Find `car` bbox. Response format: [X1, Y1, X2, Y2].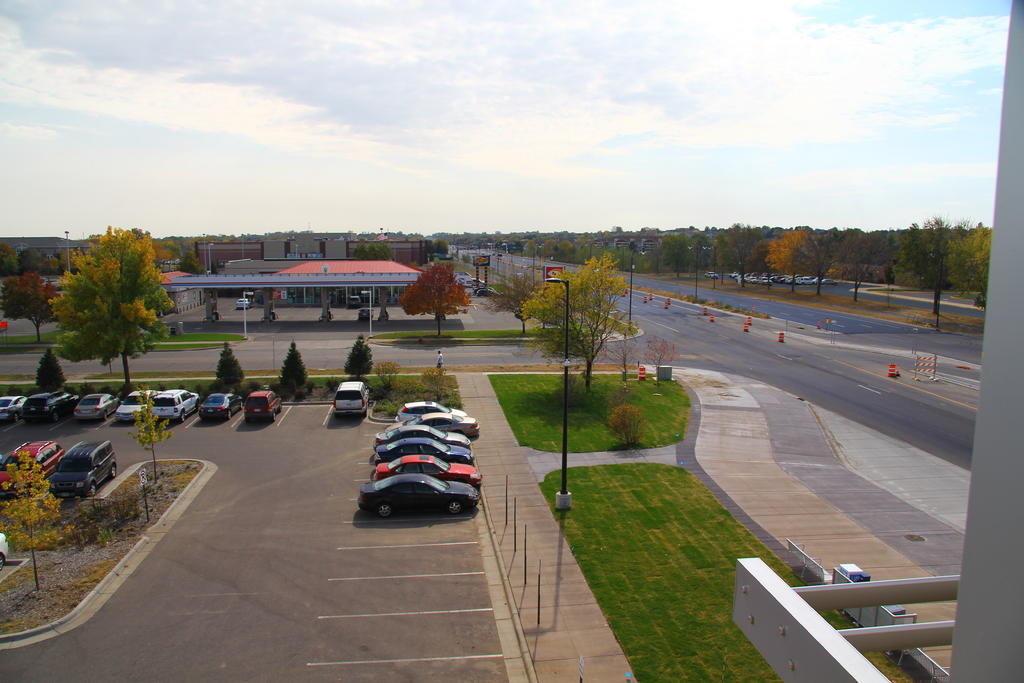
[349, 293, 362, 308].
